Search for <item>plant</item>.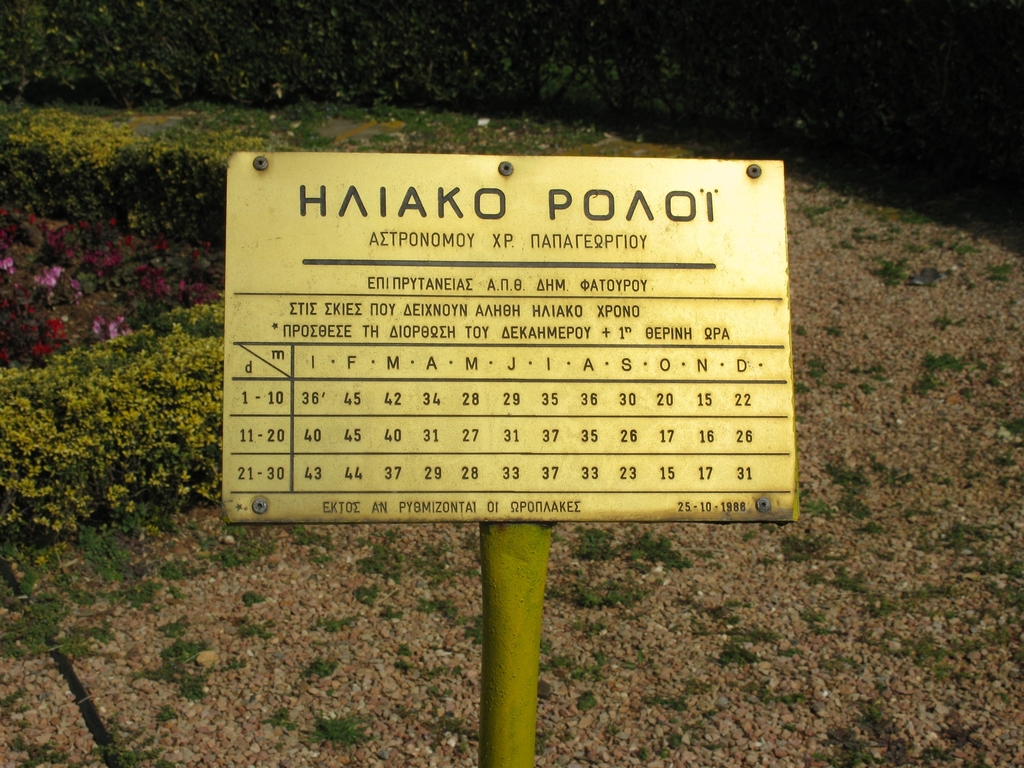
Found at region(419, 543, 447, 572).
